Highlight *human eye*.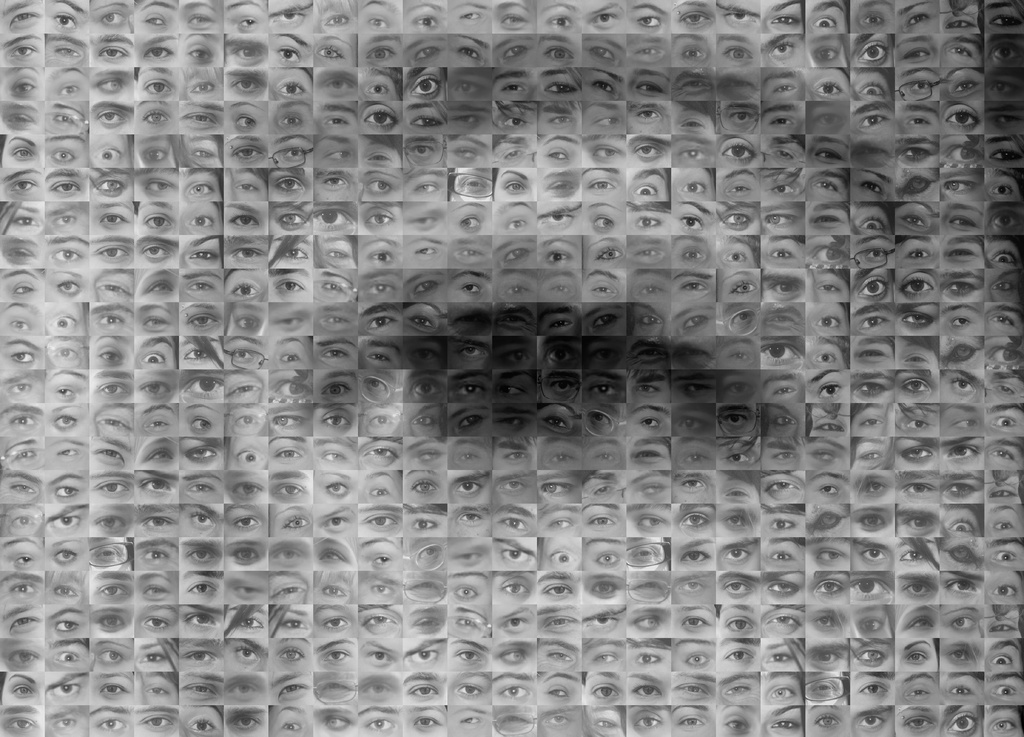
Highlighted region: [x1=774, y1=281, x2=798, y2=300].
